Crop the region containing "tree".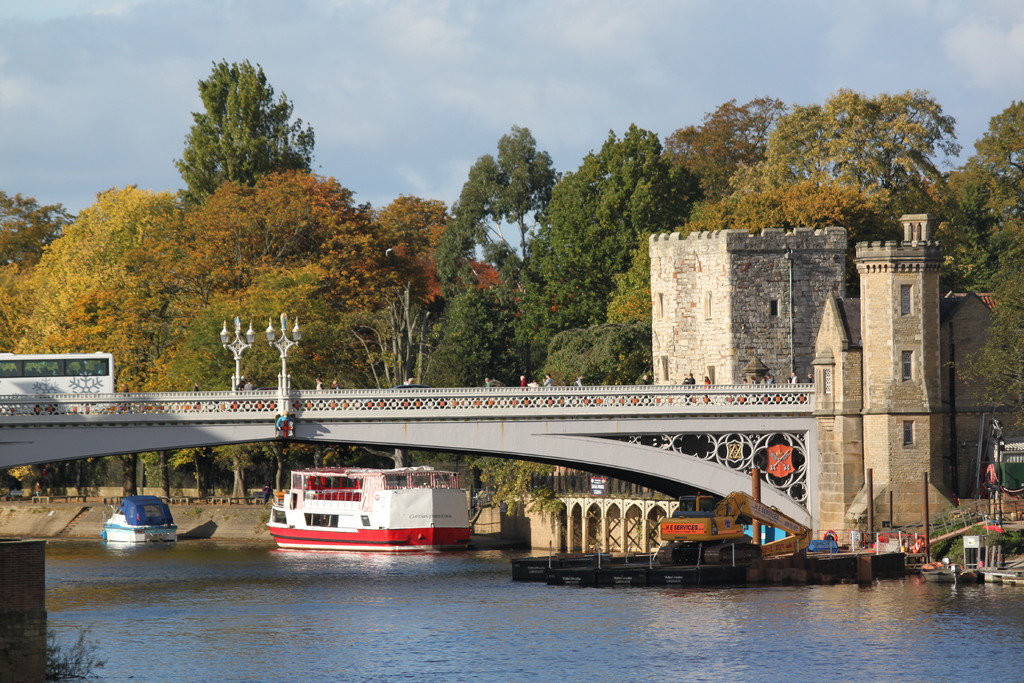
Crop region: 0/194/202/550.
